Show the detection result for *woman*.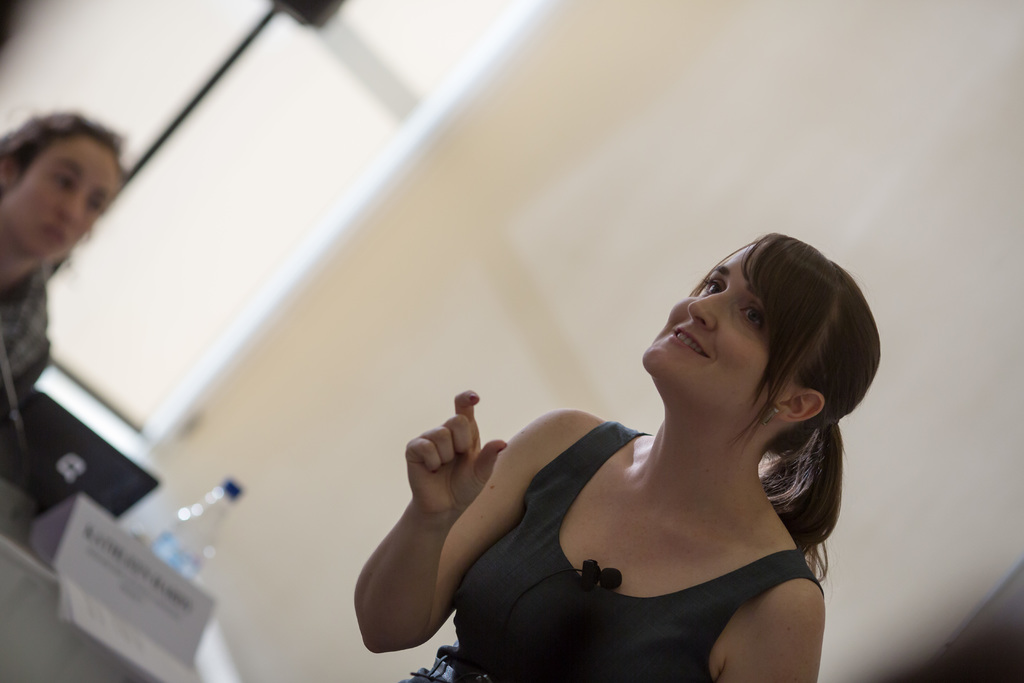
left=392, top=202, right=853, bottom=680.
